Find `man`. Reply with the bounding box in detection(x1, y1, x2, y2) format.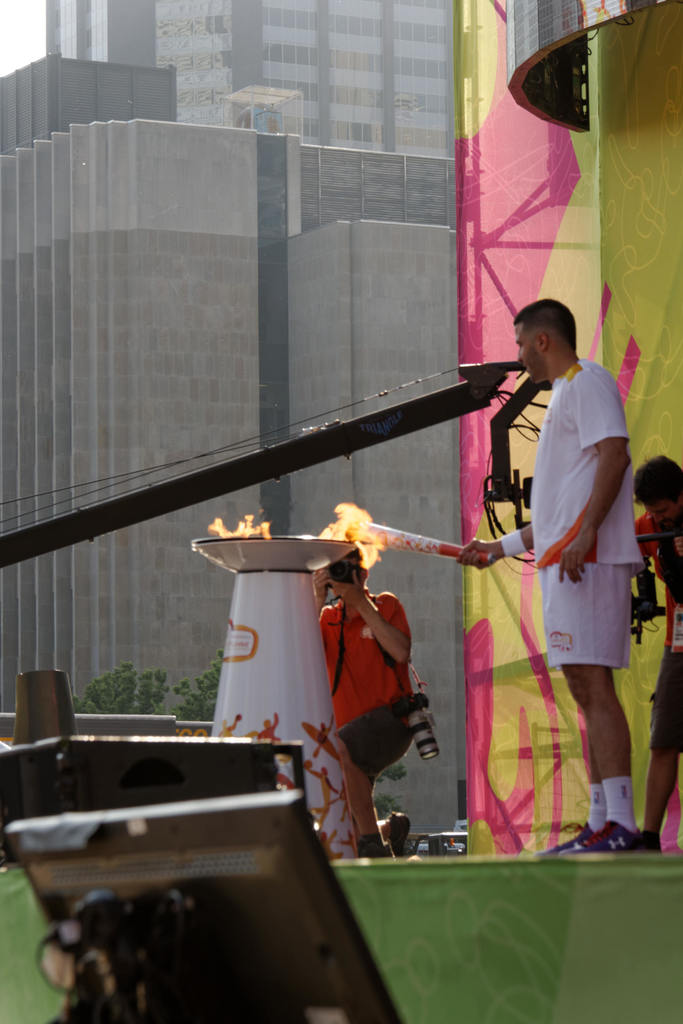
detection(633, 462, 682, 847).
